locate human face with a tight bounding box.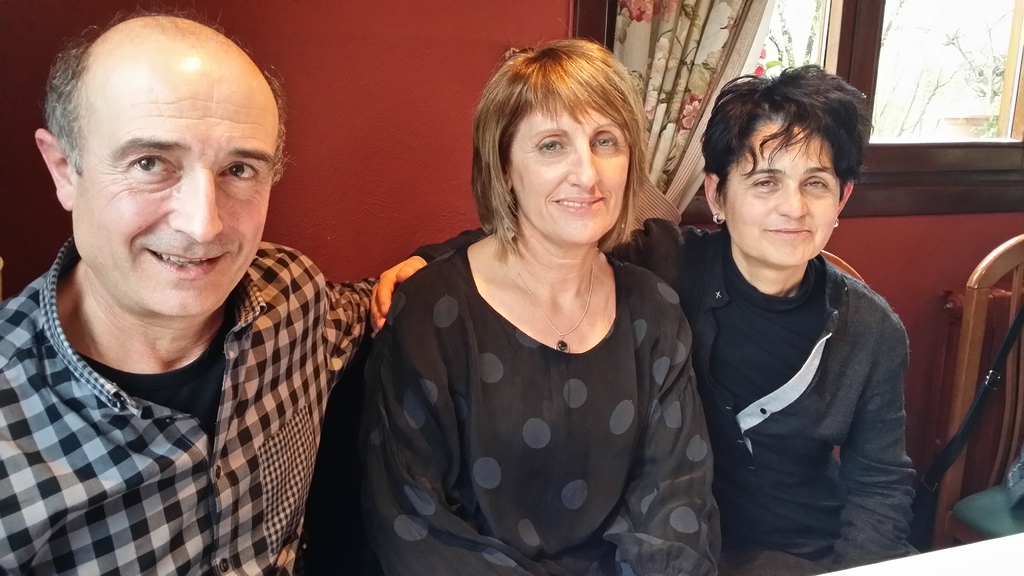
x1=728, y1=131, x2=840, y2=264.
